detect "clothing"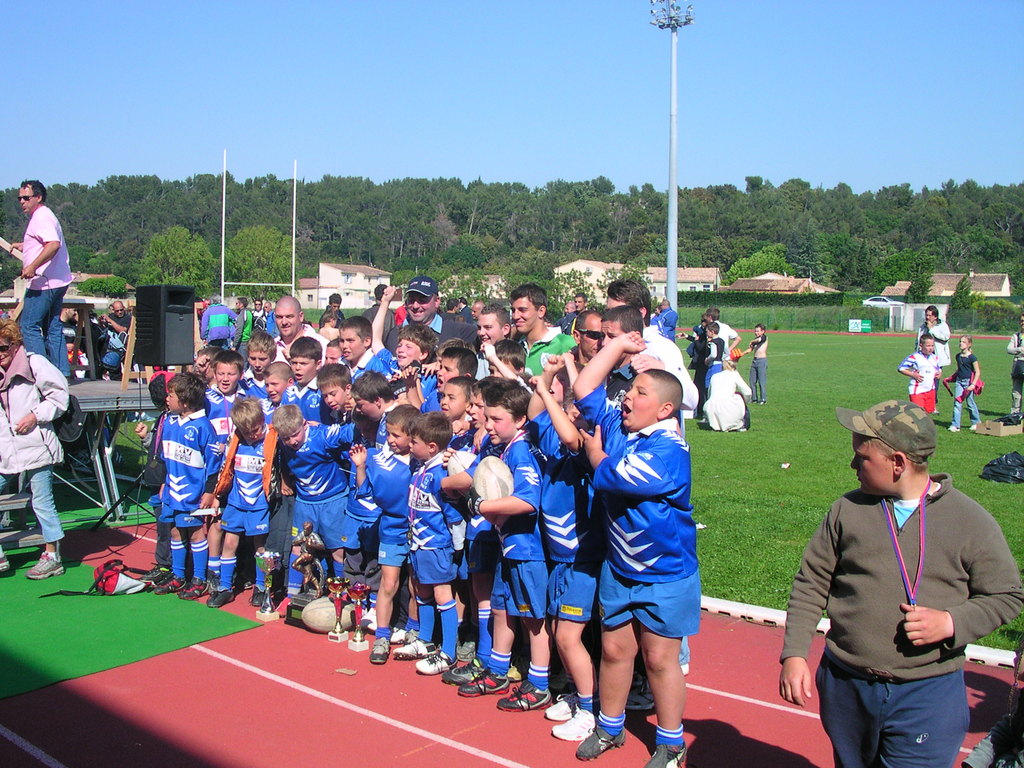
718:319:737:375
